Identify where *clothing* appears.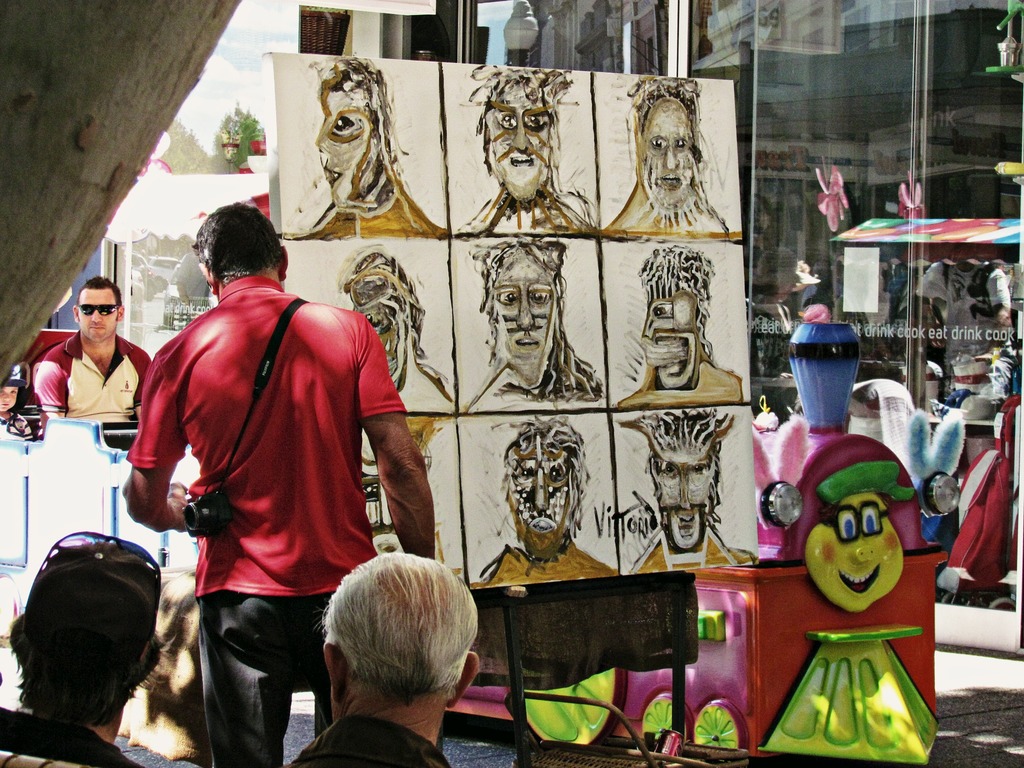
Appears at [134,265,402,705].
